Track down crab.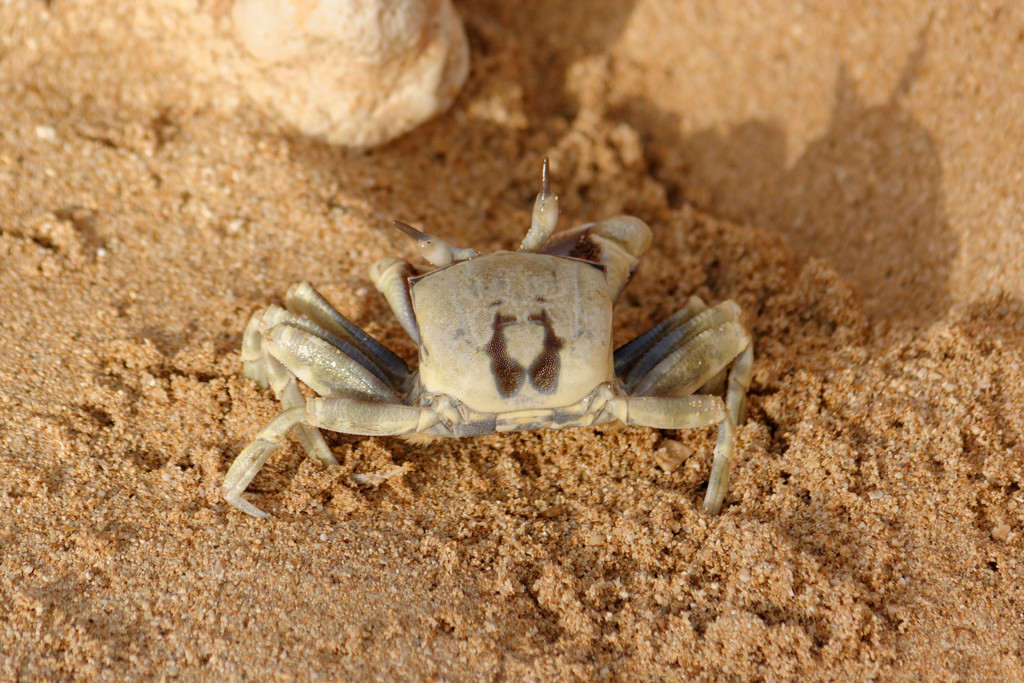
Tracked to [x1=219, y1=154, x2=749, y2=520].
